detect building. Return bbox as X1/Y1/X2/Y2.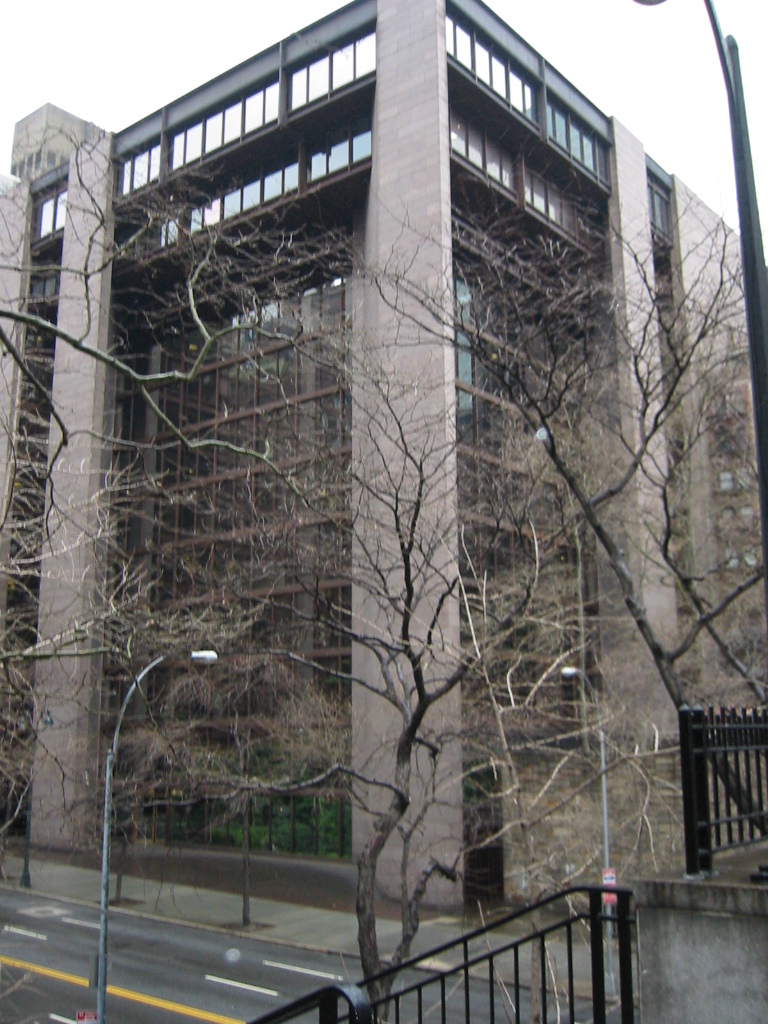
0/0/767/916.
